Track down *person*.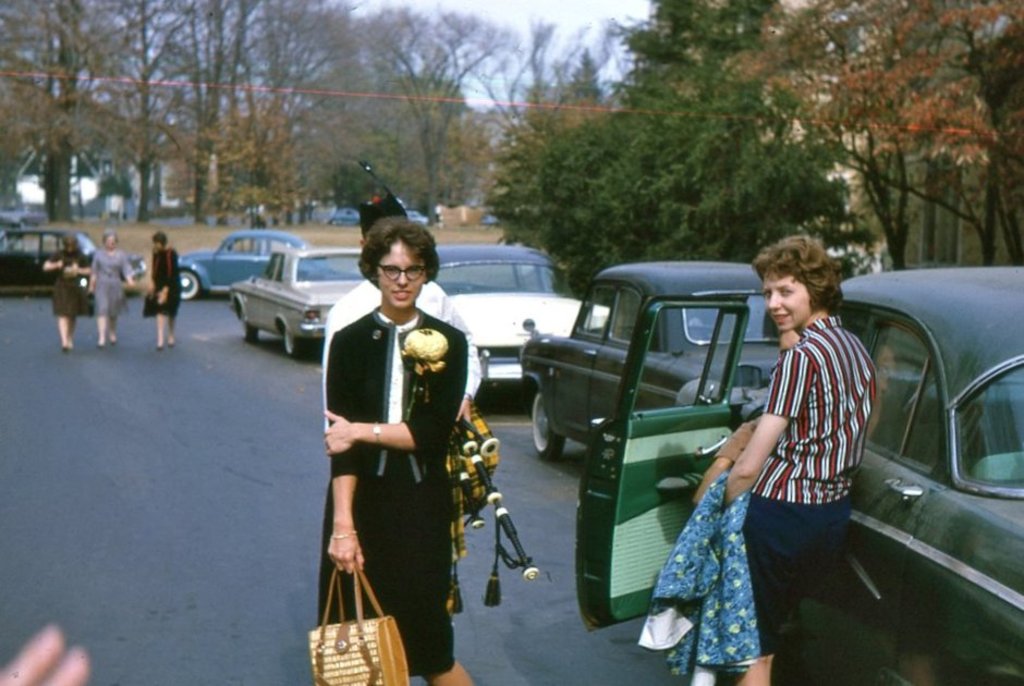
Tracked to 641,234,874,685.
